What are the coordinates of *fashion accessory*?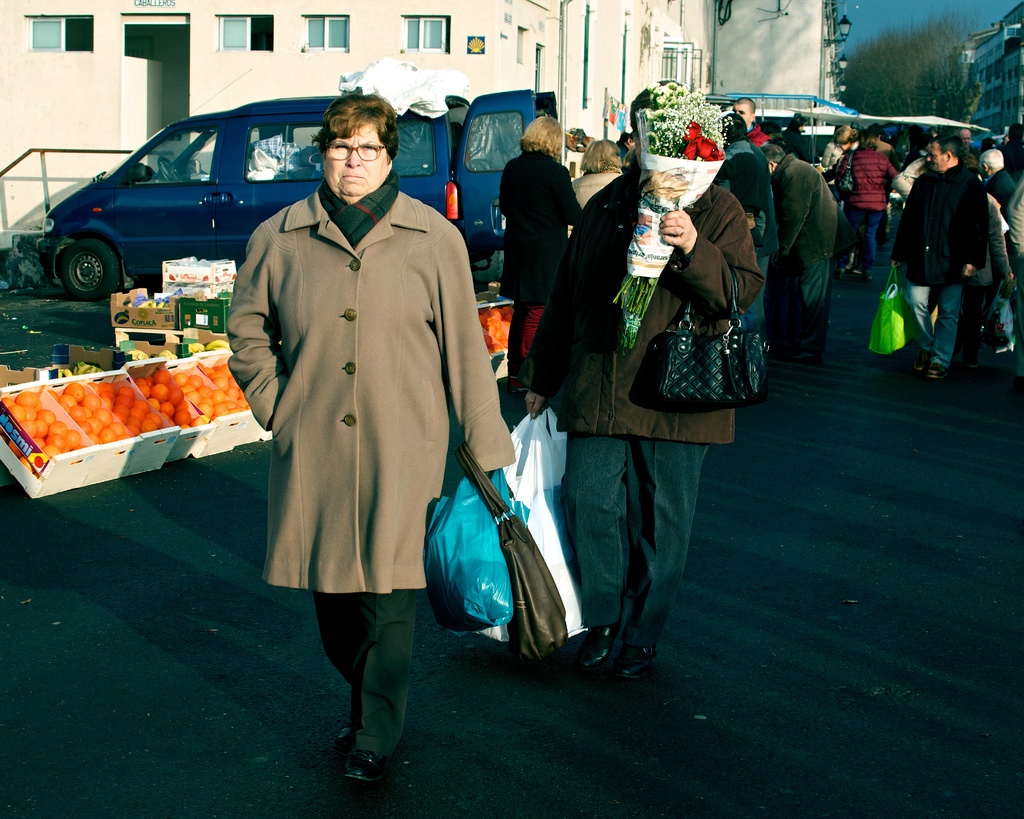
<box>572,625,616,670</box>.
